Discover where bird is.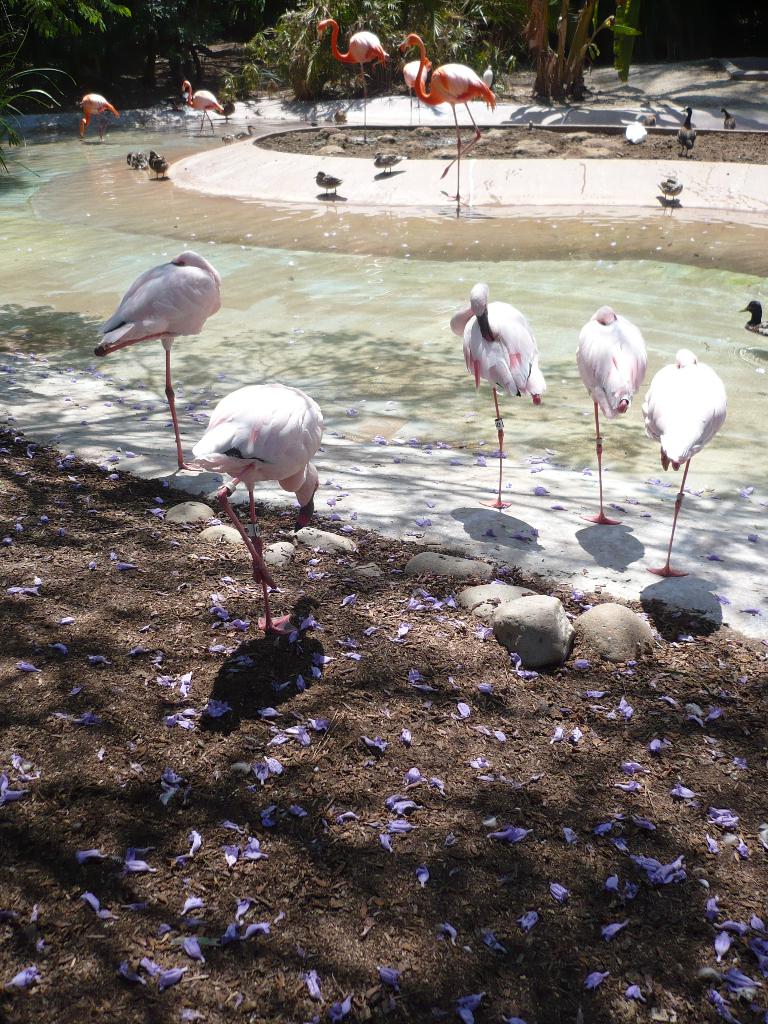
Discovered at select_region(482, 65, 498, 90).
